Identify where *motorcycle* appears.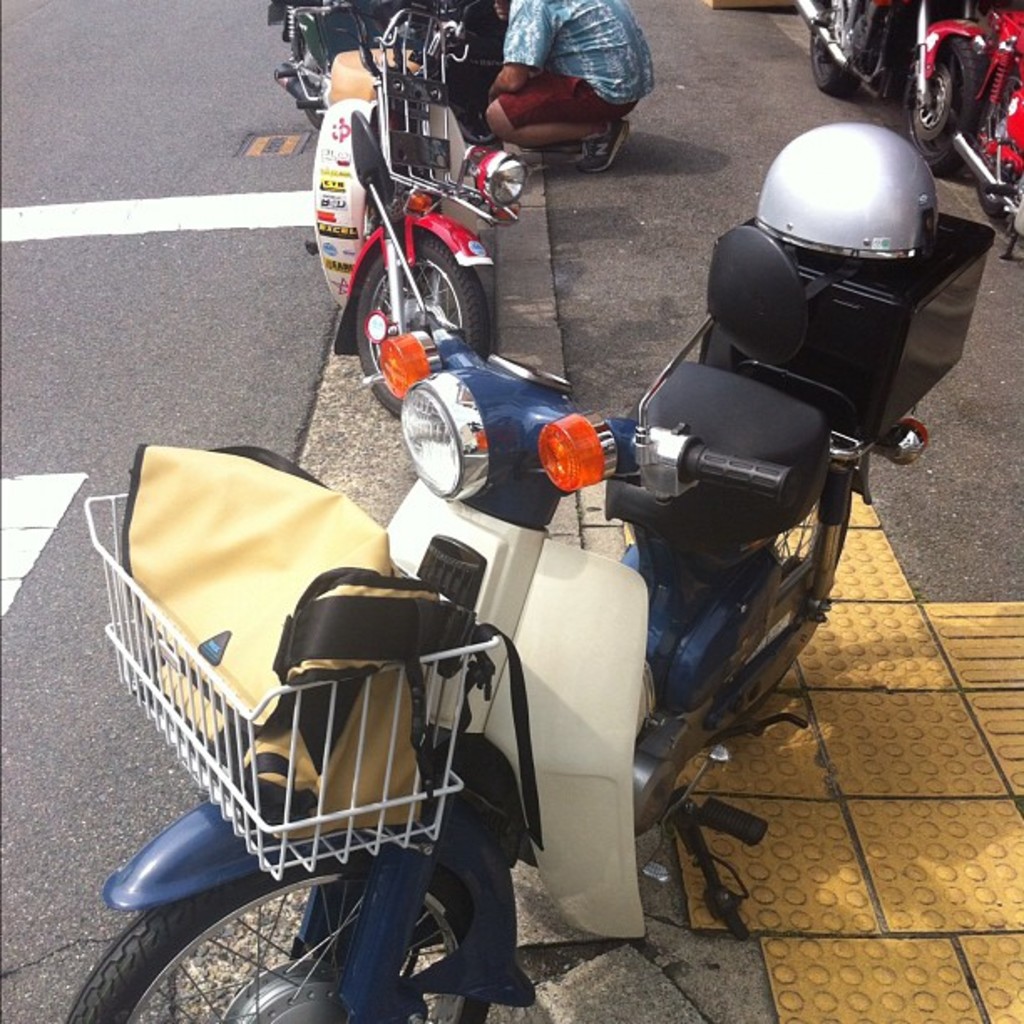
Appears at crop(798, 0, 991, 179).
